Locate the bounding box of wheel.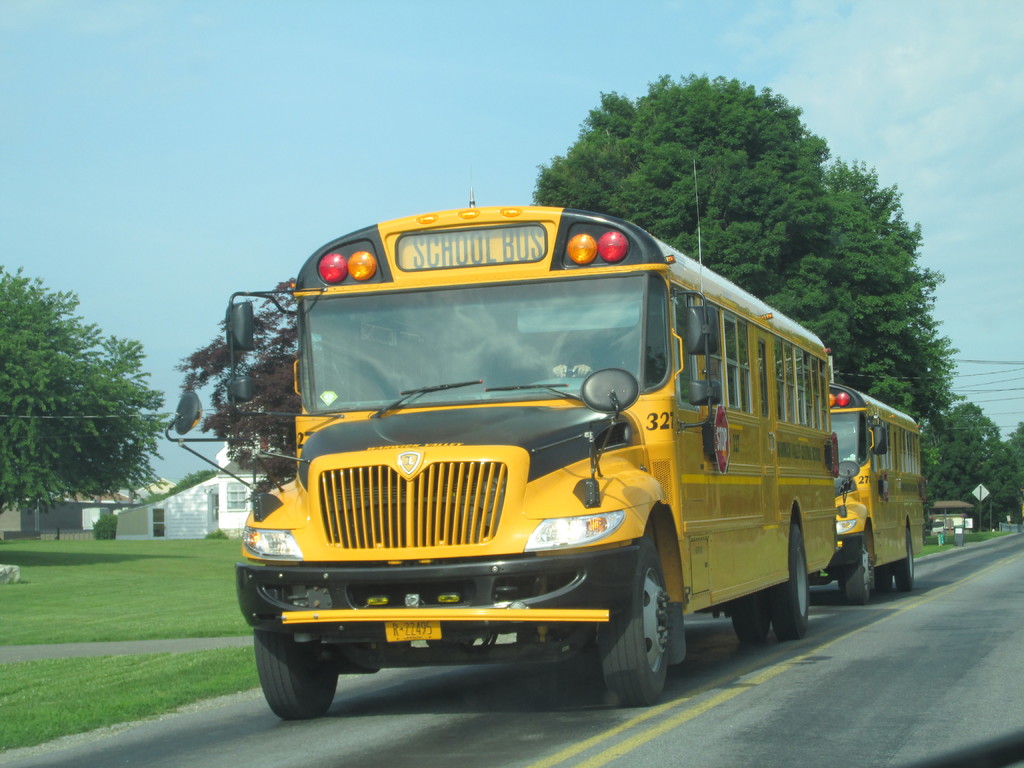
Bounding box: Rect(837, 541, 872, 605).
